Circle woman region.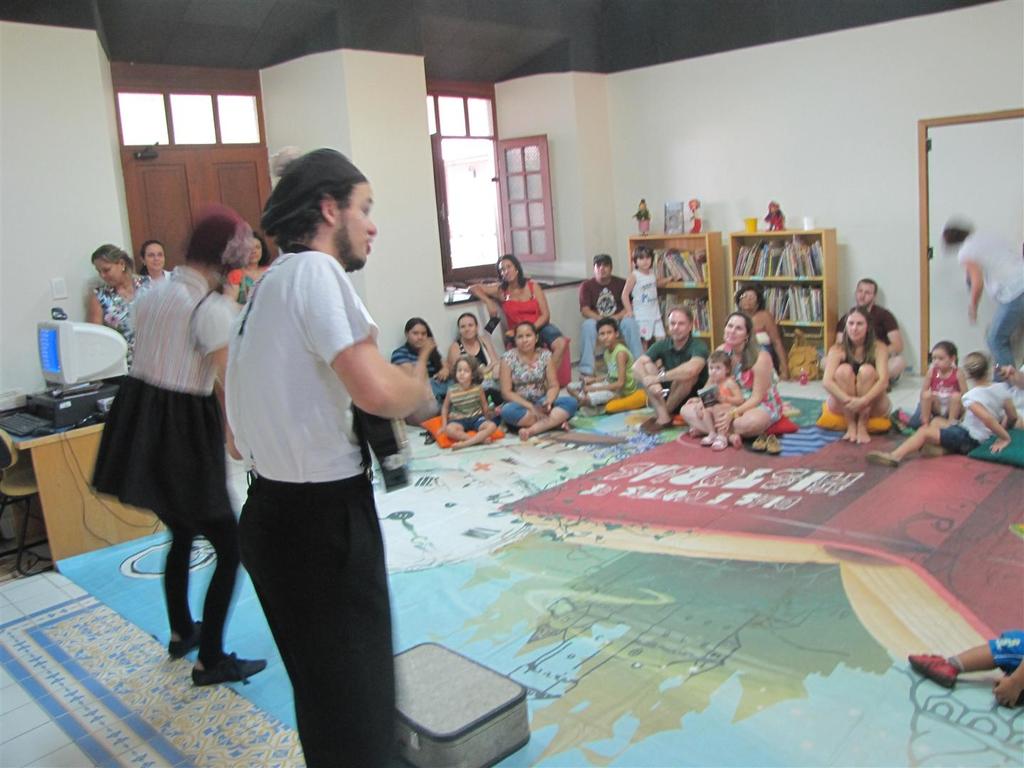
Region: x1=90, y1=242, x2=150, y2=368.
